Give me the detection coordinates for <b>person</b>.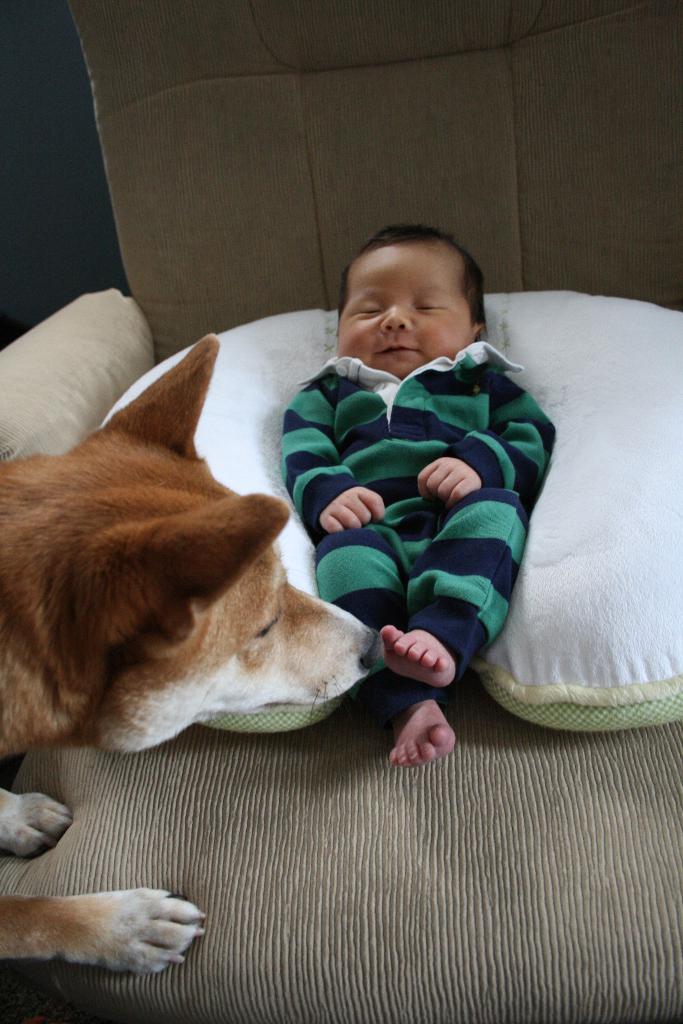
bbox=(267, 233, 555, 732).
